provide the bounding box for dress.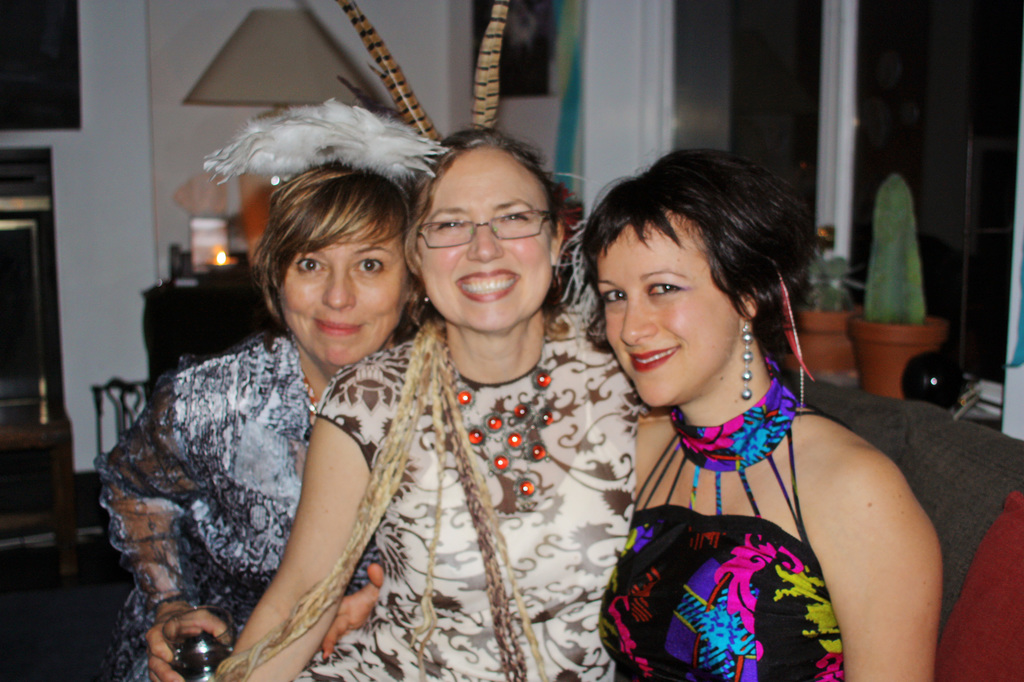
(280,322,645,681).
